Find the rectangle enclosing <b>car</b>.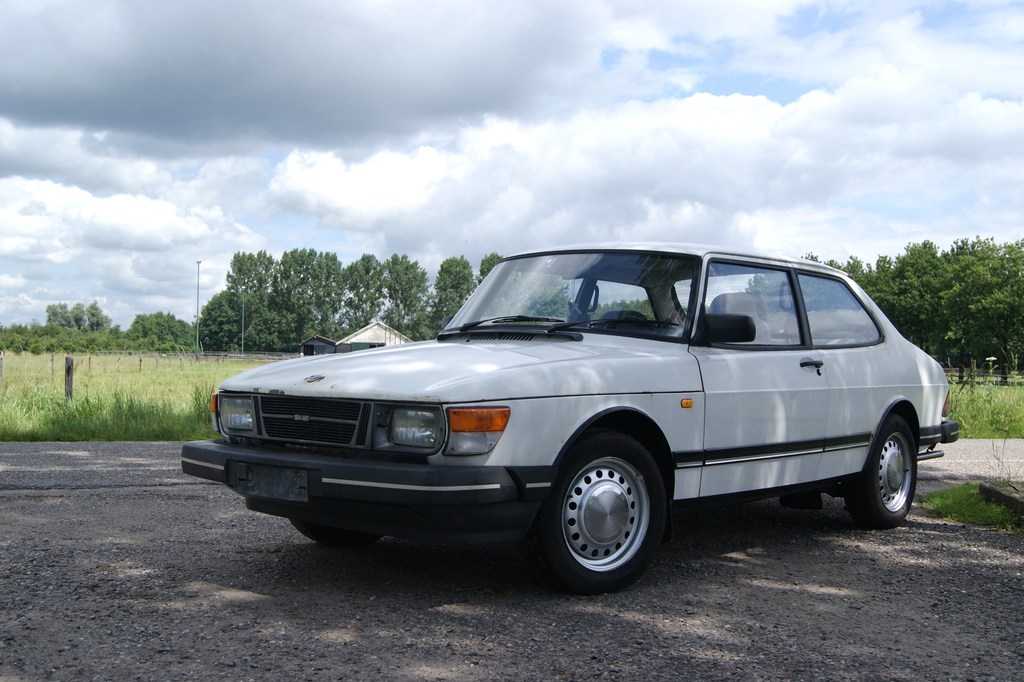
(left=179, top=239, right=961, bottom=596).
